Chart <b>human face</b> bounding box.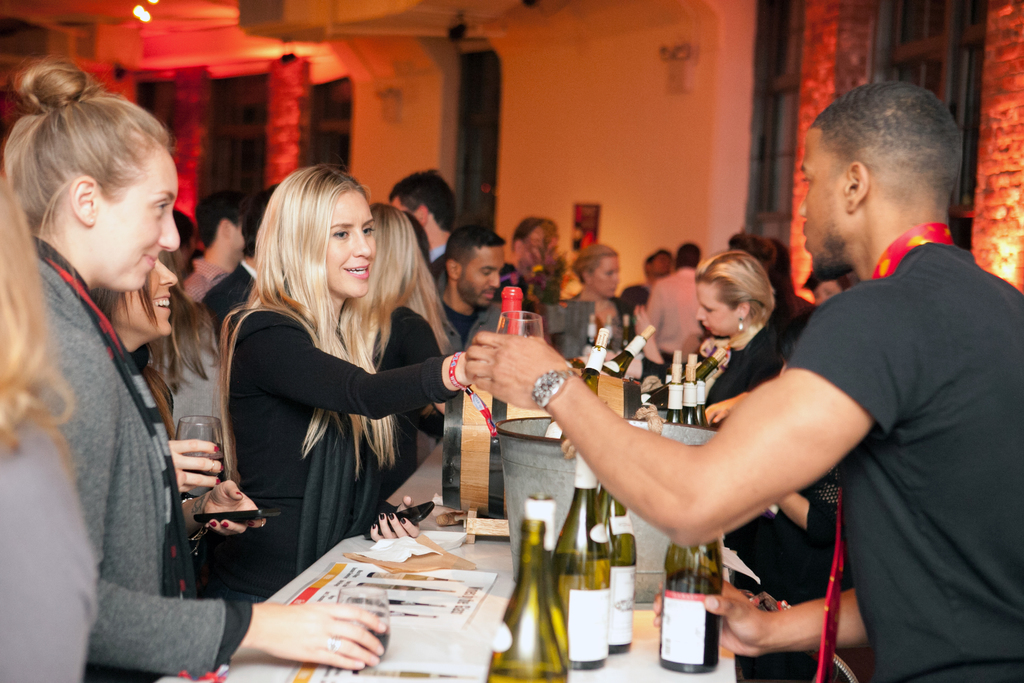
Charted: BBox(698, 282, 739, 336).
